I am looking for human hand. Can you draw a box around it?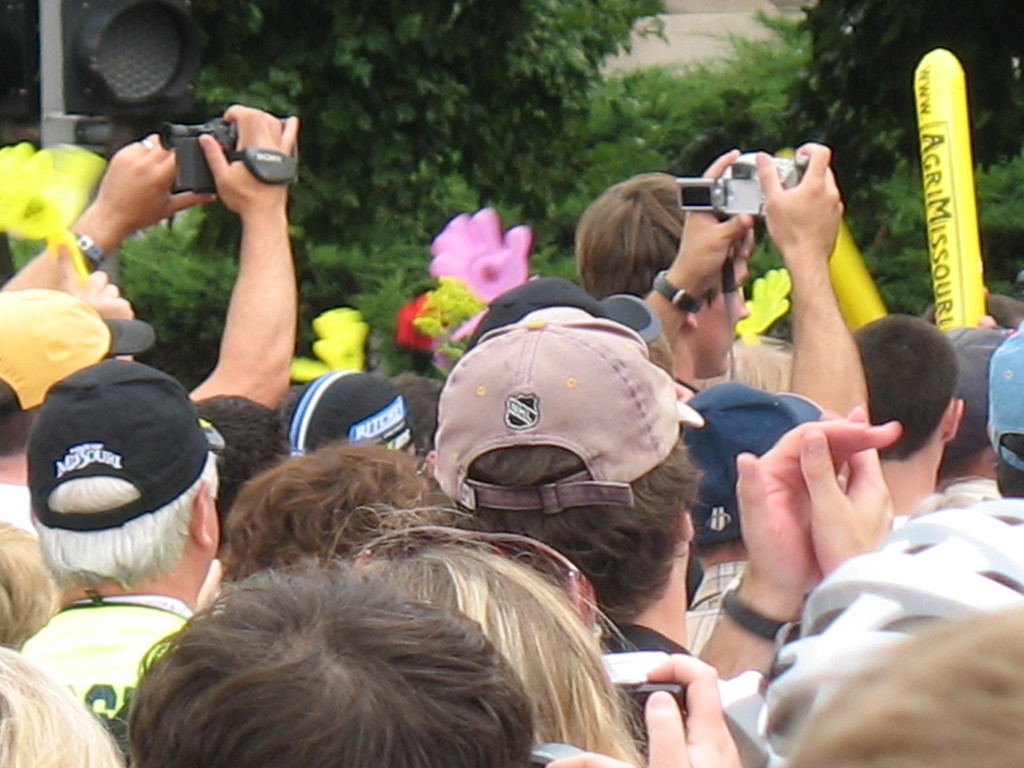
Sure, the bounding box is 673, 148, 756, 292.
